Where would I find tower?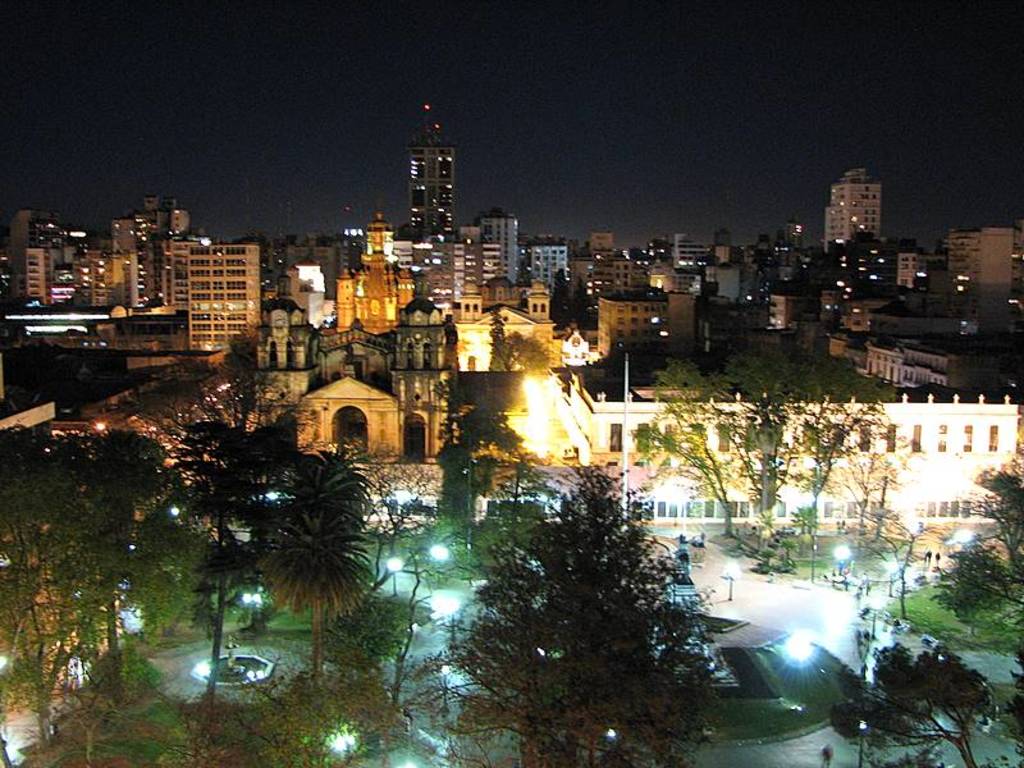
At rect(823, 157, 879, 250).
